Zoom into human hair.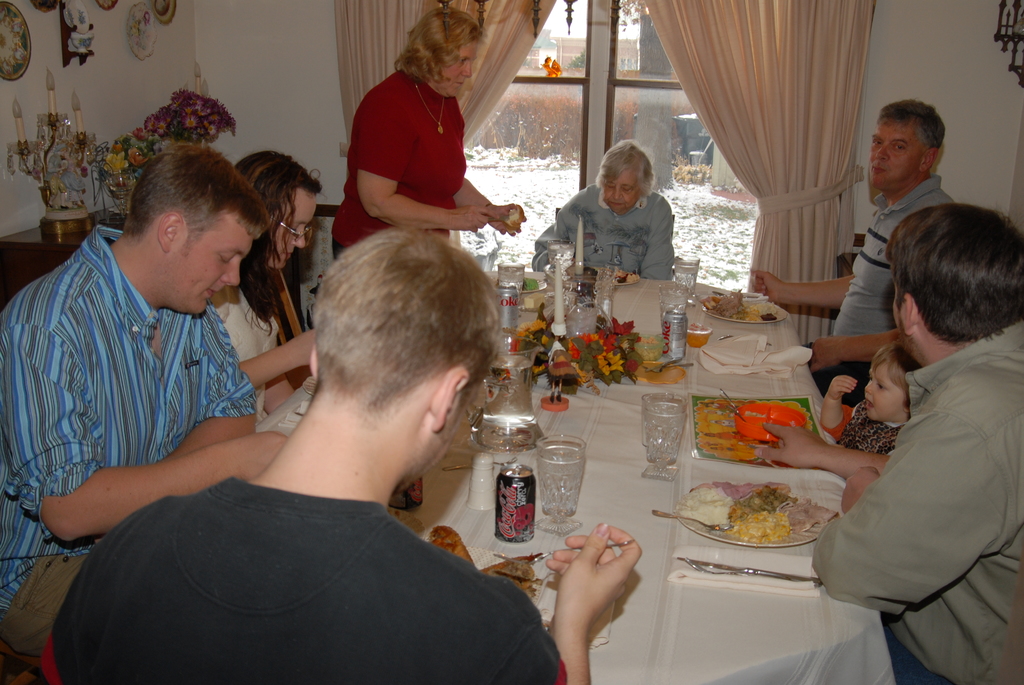
Zoom target: crop(877, 98, 948, 159).
